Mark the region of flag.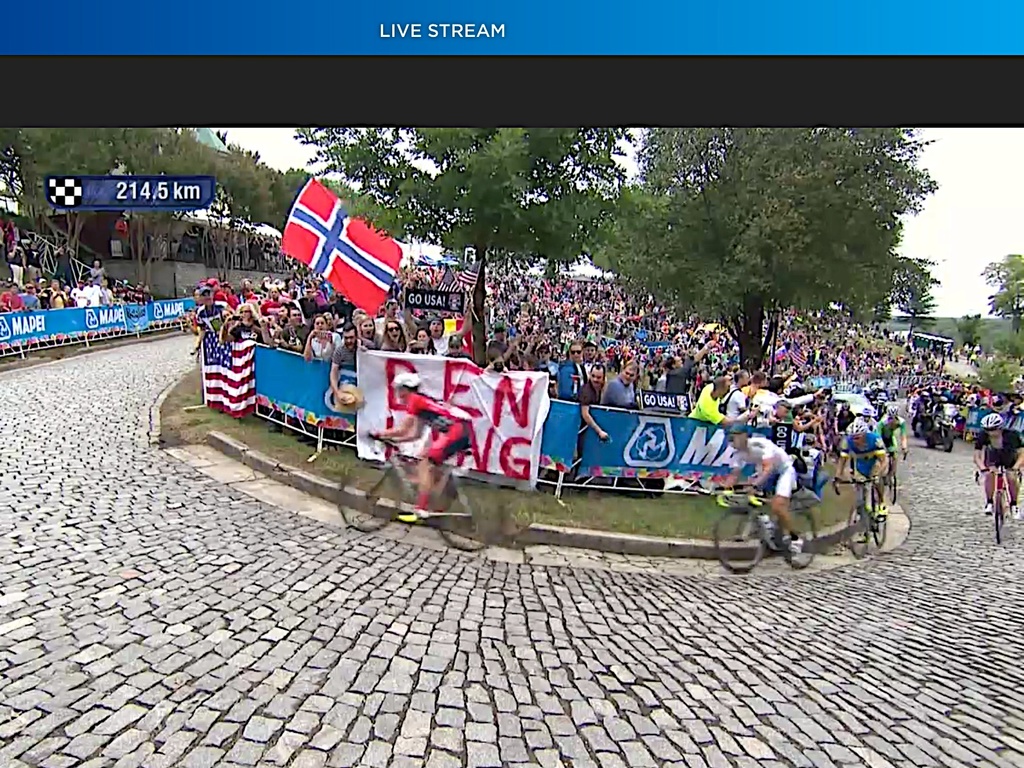
Region: 538 276 547 296.
